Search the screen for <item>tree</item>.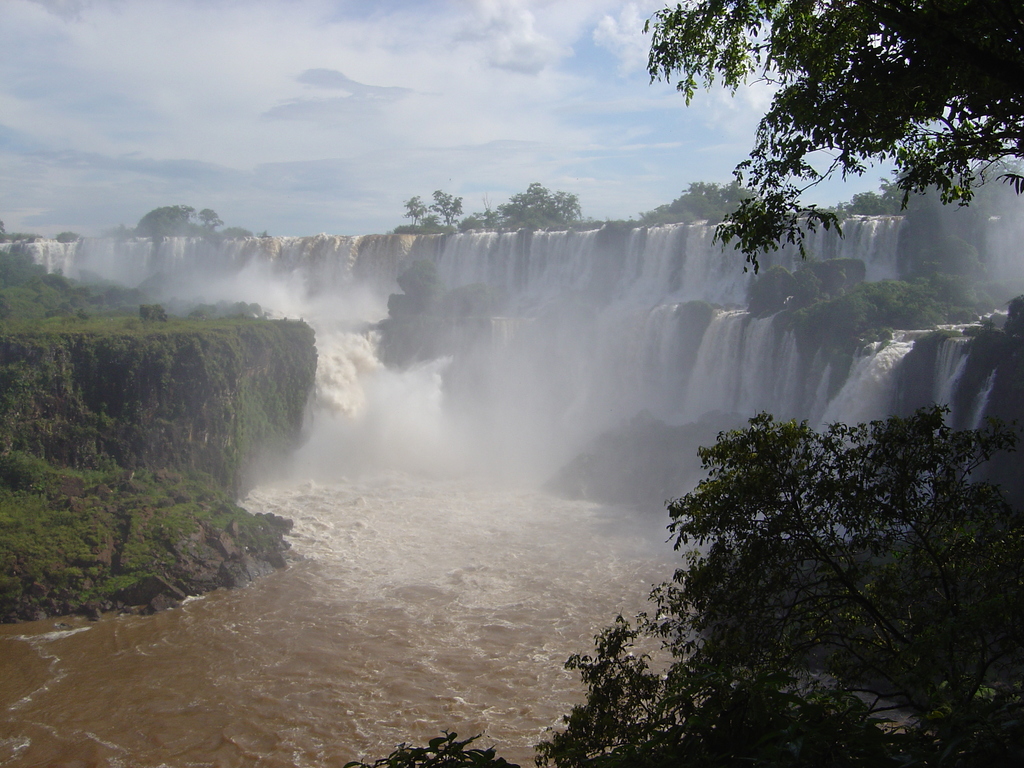
Found at [0, 220, 8, 247].
